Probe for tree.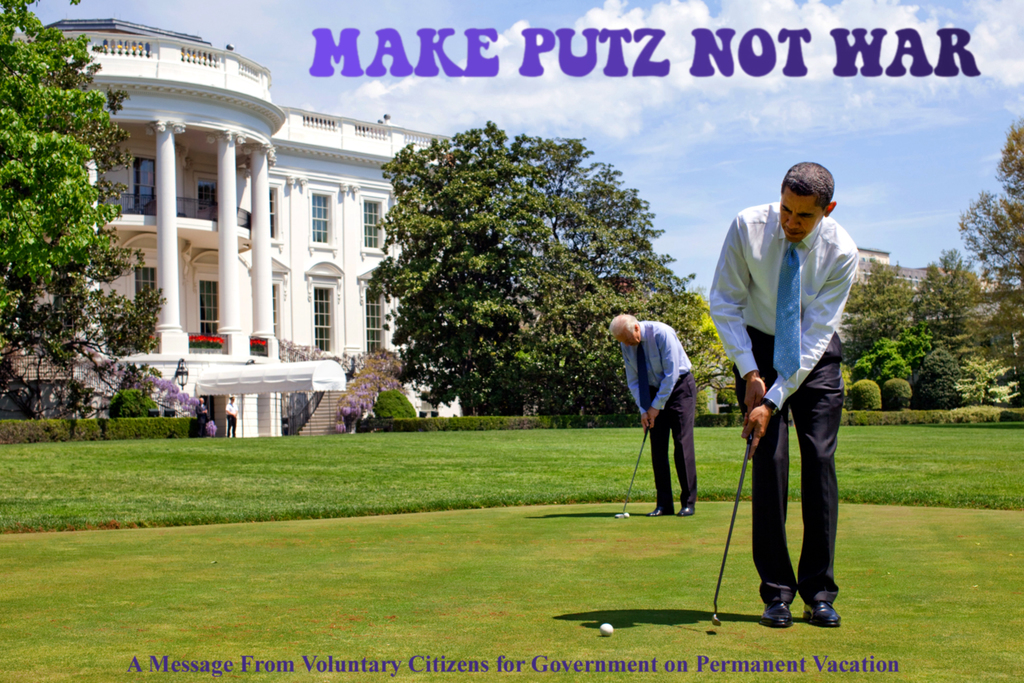
Probe result: pyautogui.locateOnScreen(350, 111, 681, 421).
